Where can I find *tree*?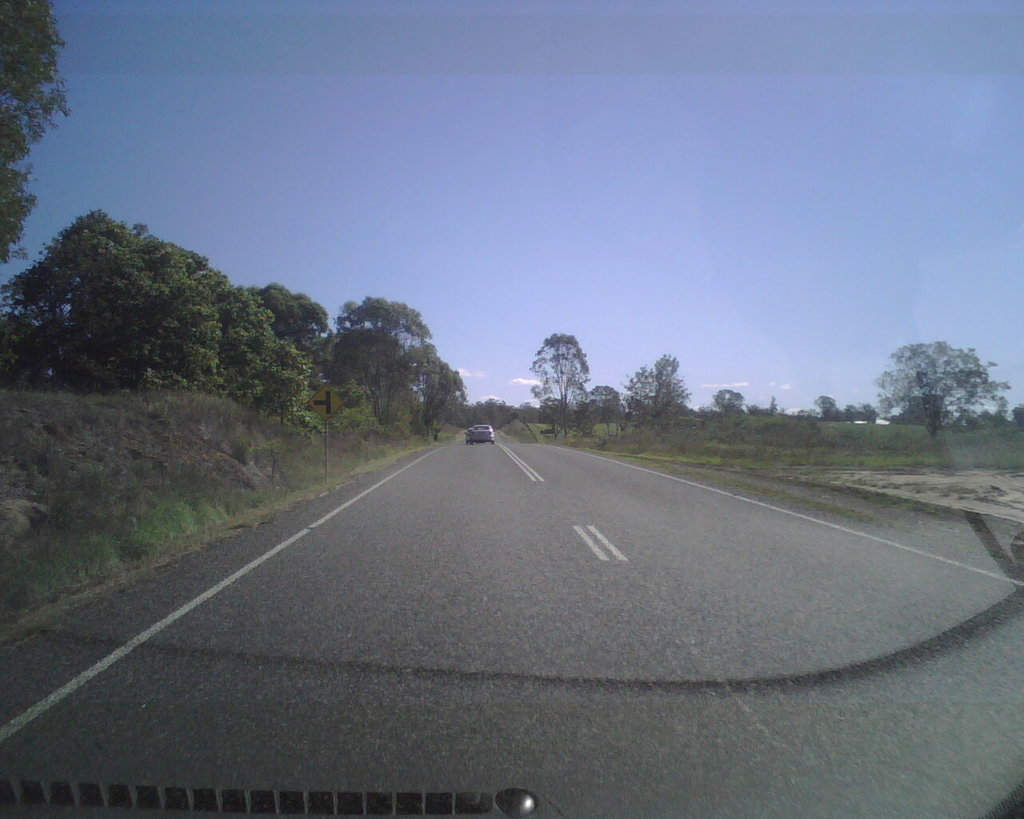
You can find it at bbox=(874, 326, 995, 461).
